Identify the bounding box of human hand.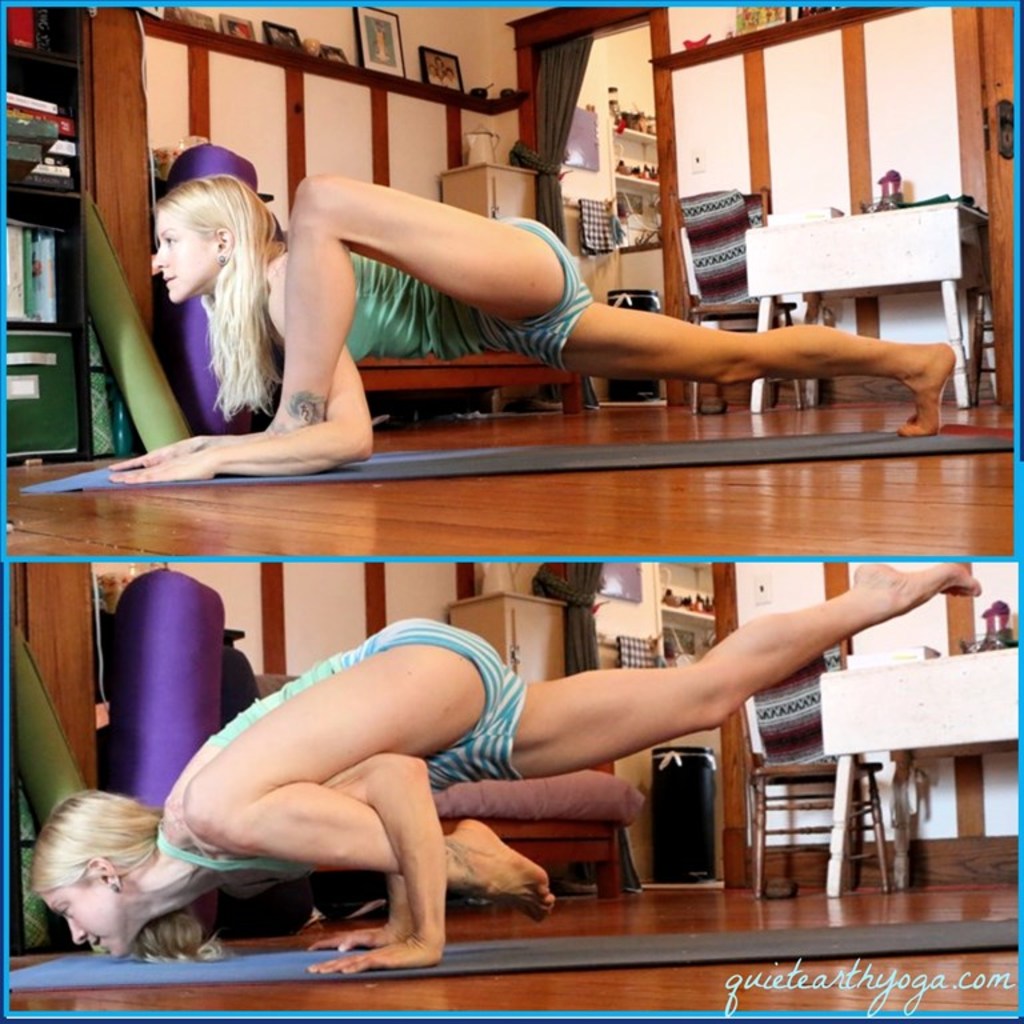
<region>109, 456, 209, 483</region>.
